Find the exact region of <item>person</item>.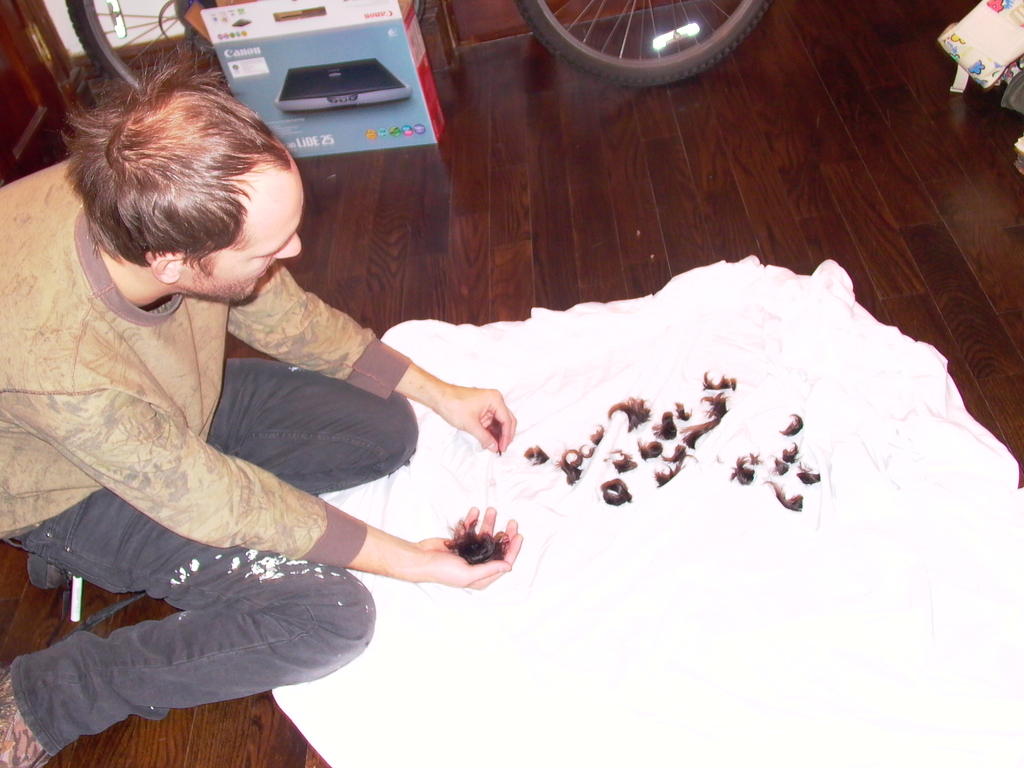
Exact region: x1=7, y1=88, x2=412, y2=743.
